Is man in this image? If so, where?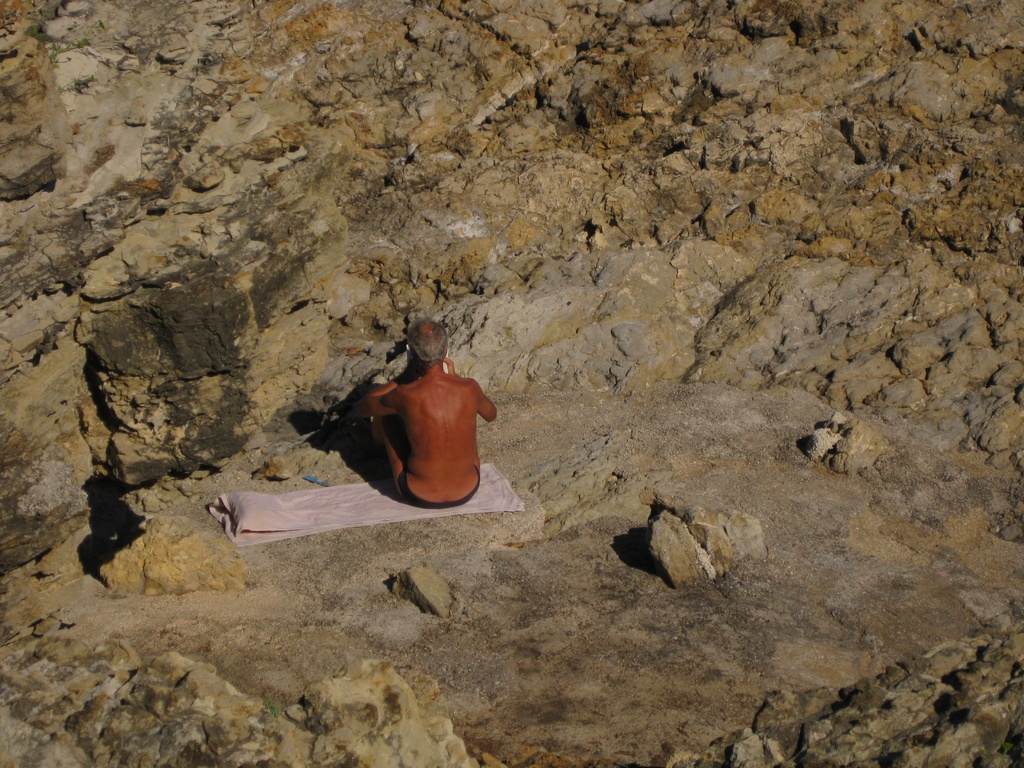
Yes, at <box>342,325,503,531</box>.
